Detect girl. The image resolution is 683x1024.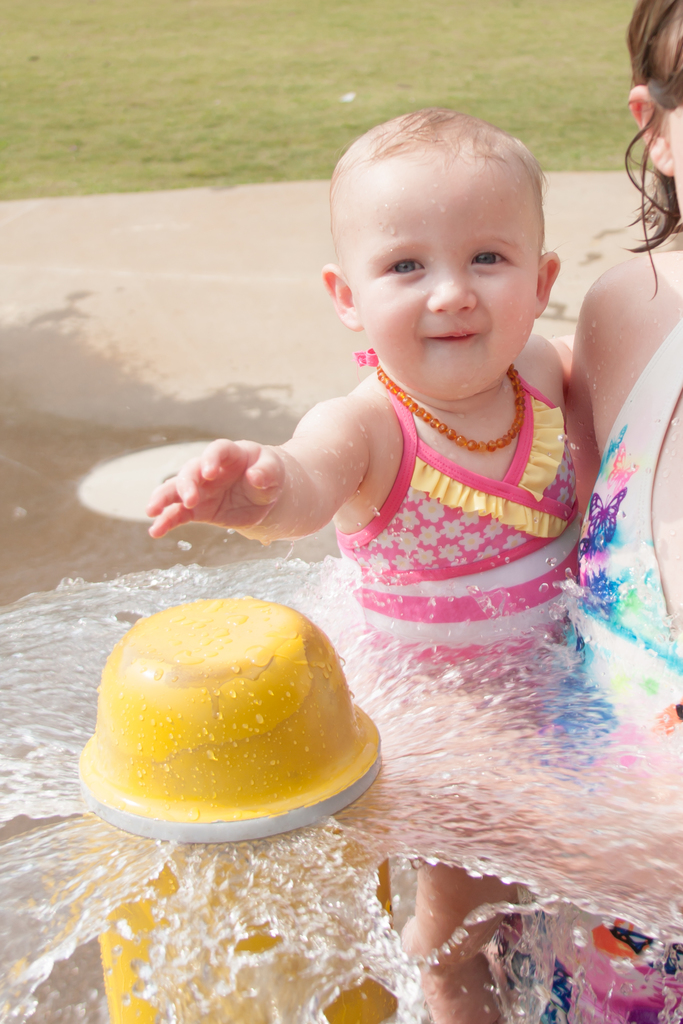
(left=147, top=102, right=576, bottom=1023).
